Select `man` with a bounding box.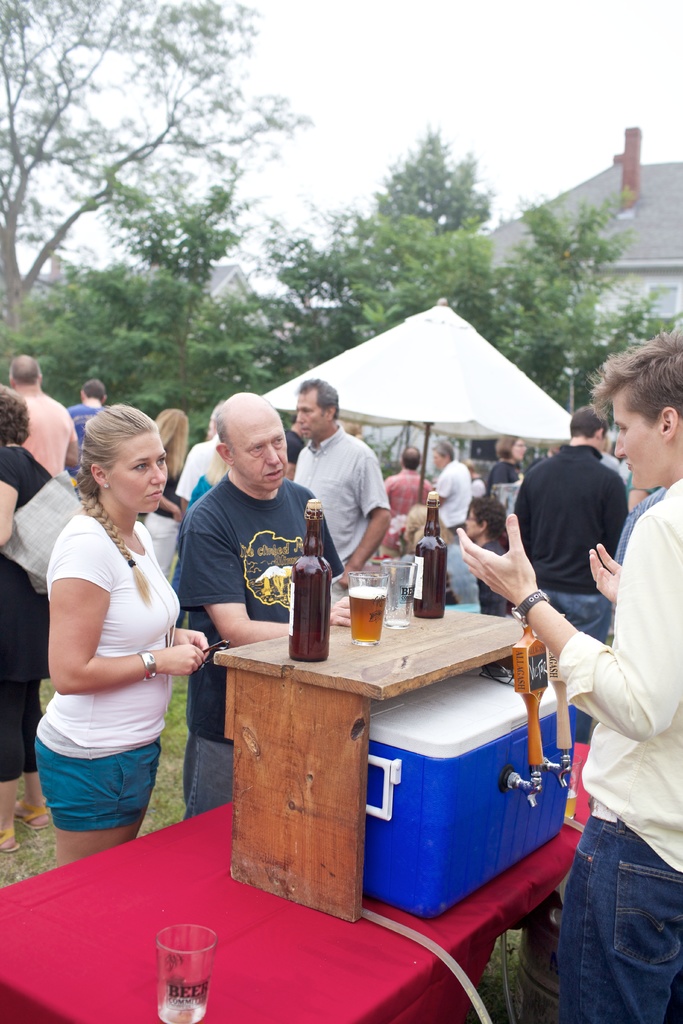
box(431, 438, 473, 536).
